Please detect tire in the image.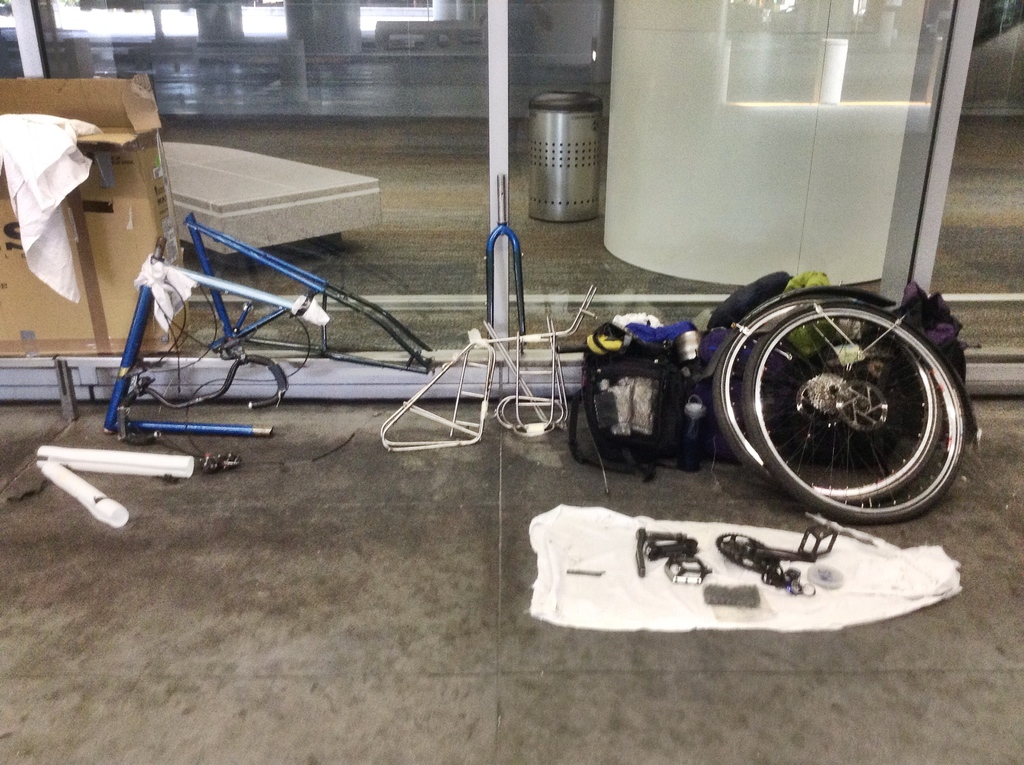
(left=715, top=295, right=944, bottom=499).
